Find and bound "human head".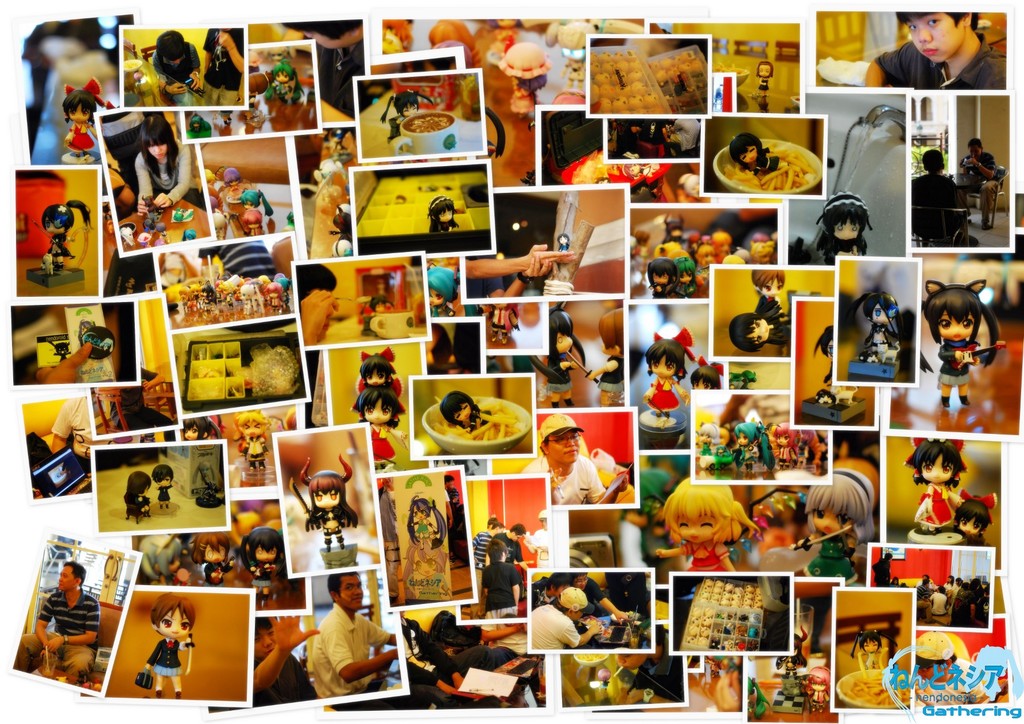
Bound: <bbox>538, 511, 547, 531</bbox>.
